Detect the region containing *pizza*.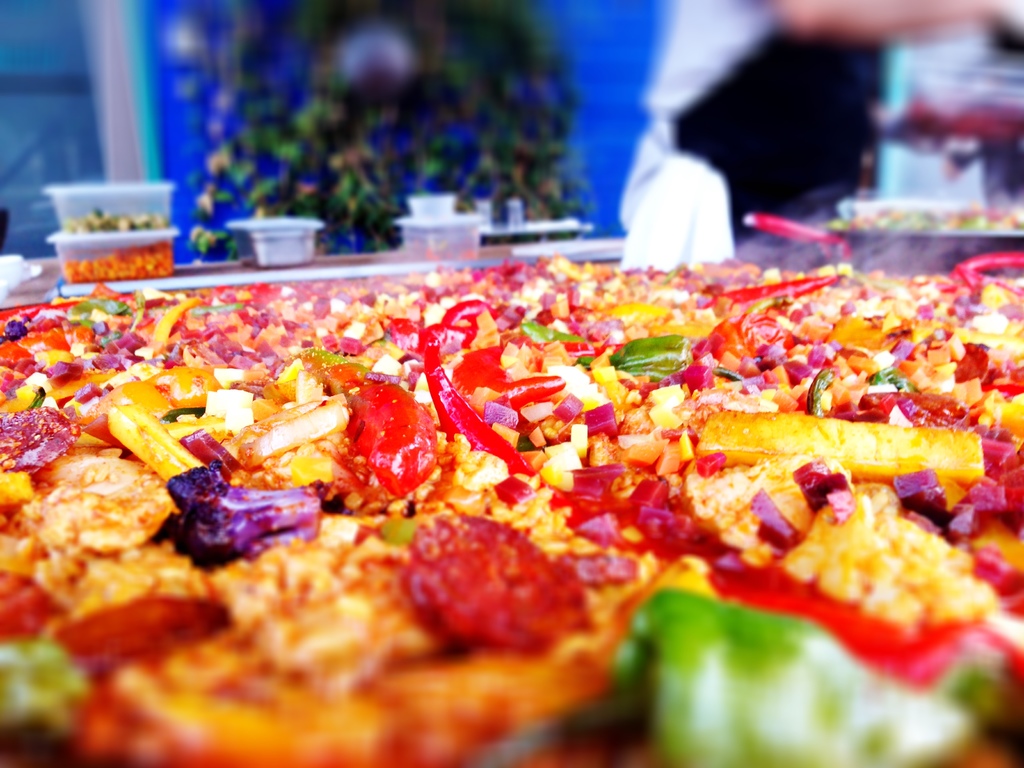
3:248:1023:767.
